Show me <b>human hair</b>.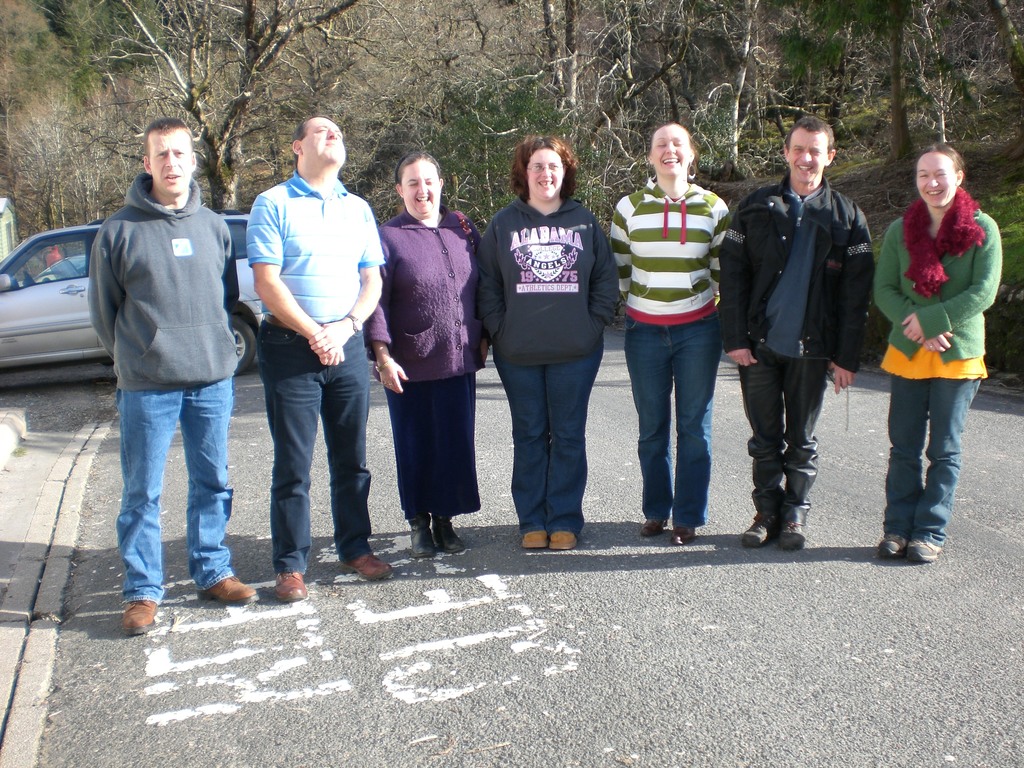
<b>human hair</b> is here: detection(919, 146, 966, 187).
